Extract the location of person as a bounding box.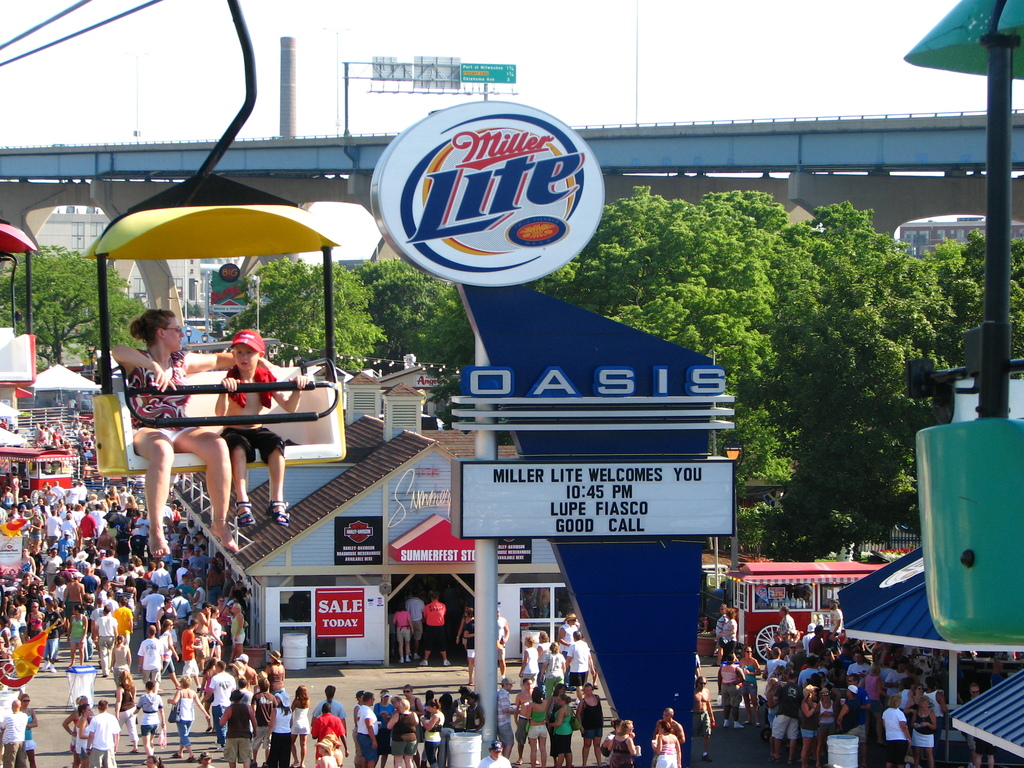
pyautogui.locateOnScreen(63, 511, 77, 538).
